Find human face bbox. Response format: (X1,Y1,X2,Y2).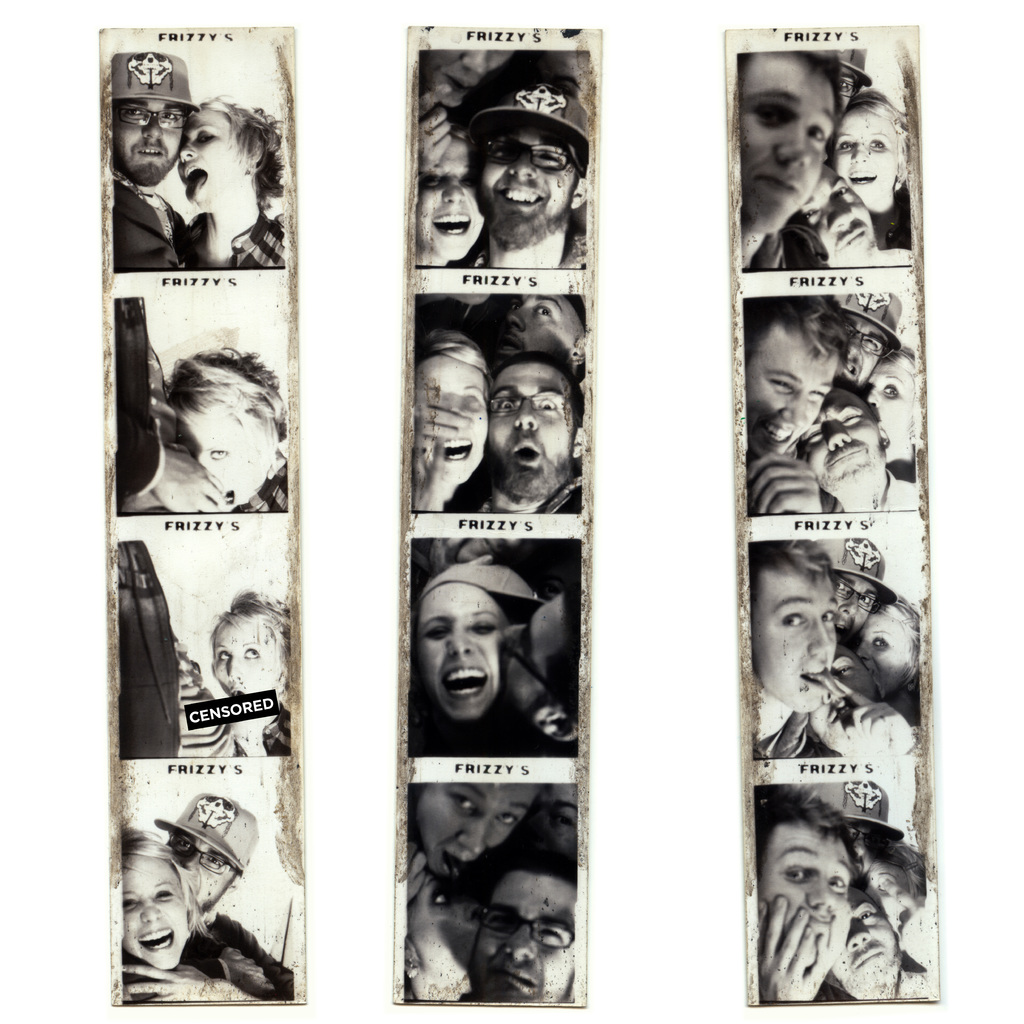
(742,326,844,461).
